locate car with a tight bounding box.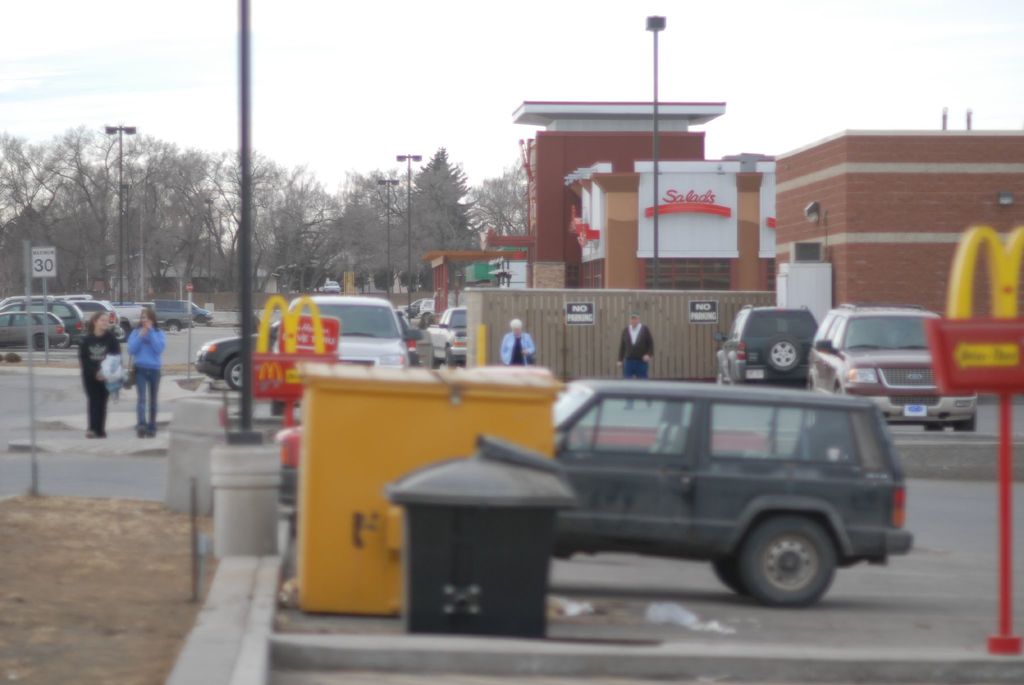
406,294,440,325.
